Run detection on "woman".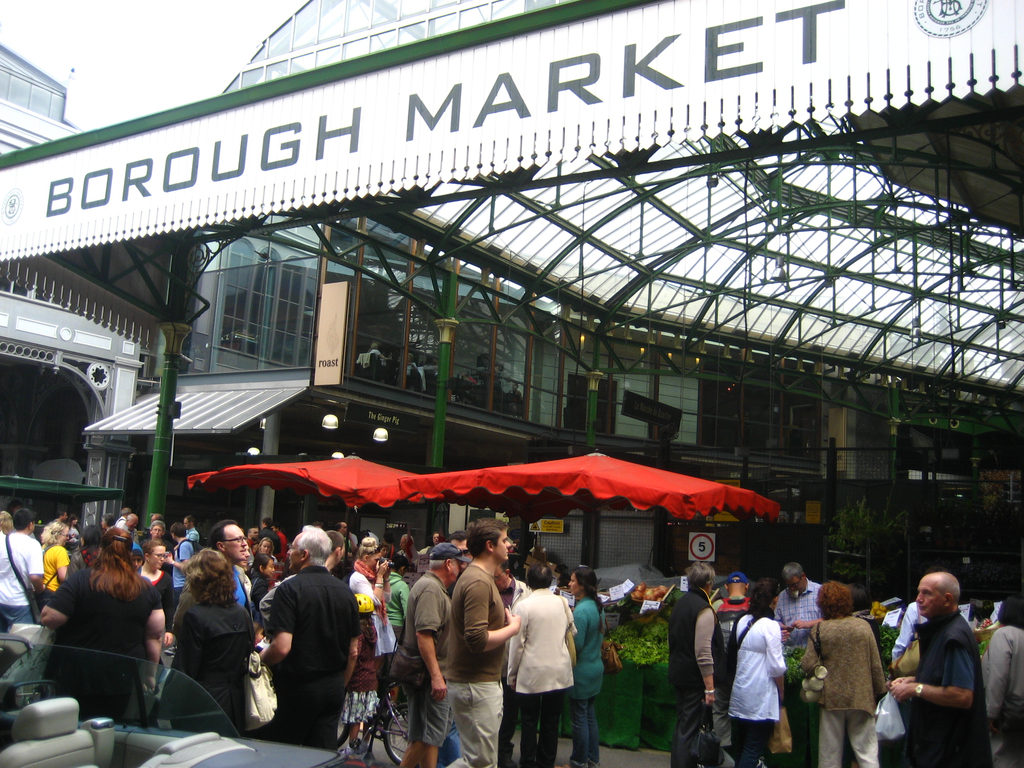
Result: pyautogui.locateOnScreen(248, 553, 278, 600).
